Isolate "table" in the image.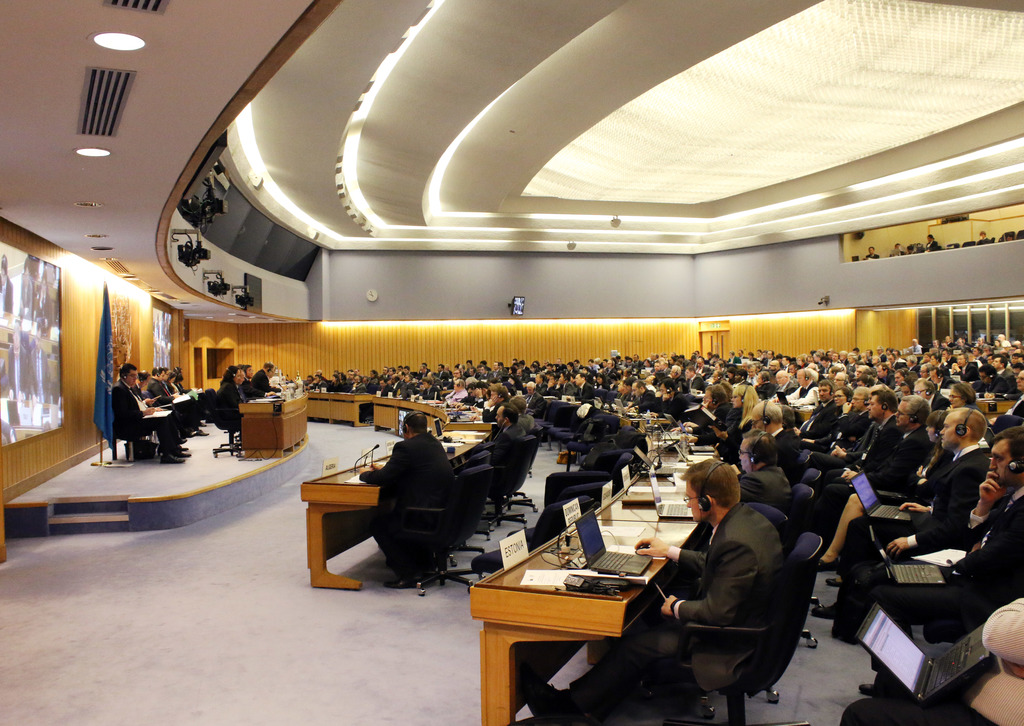
Isolated region: <bbox>237, 396, 307, 463</bbox>.
